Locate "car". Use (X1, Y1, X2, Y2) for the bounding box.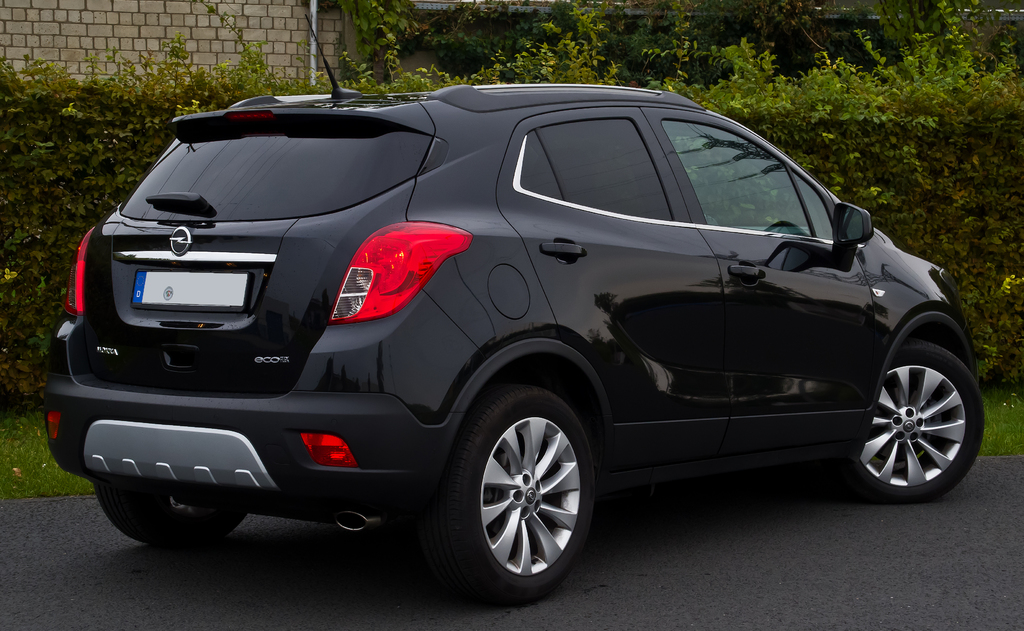
(48, 96, 996, 588).
